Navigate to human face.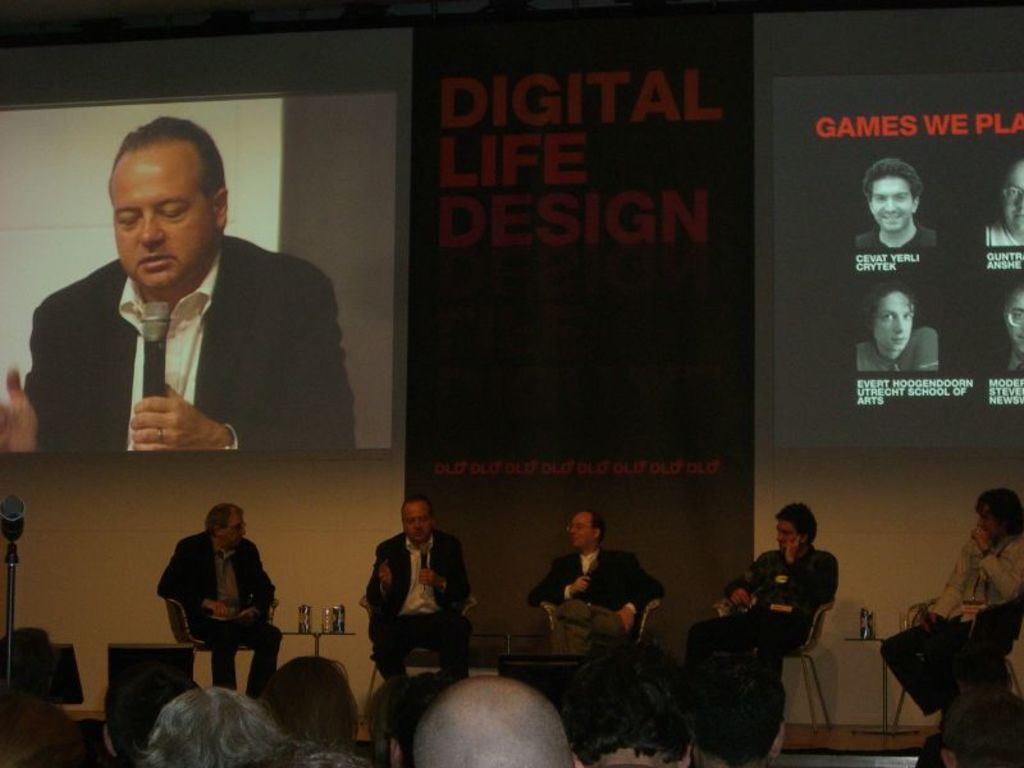
Navigation target: <bbox>109, 141, 218, 285</bbox>.
